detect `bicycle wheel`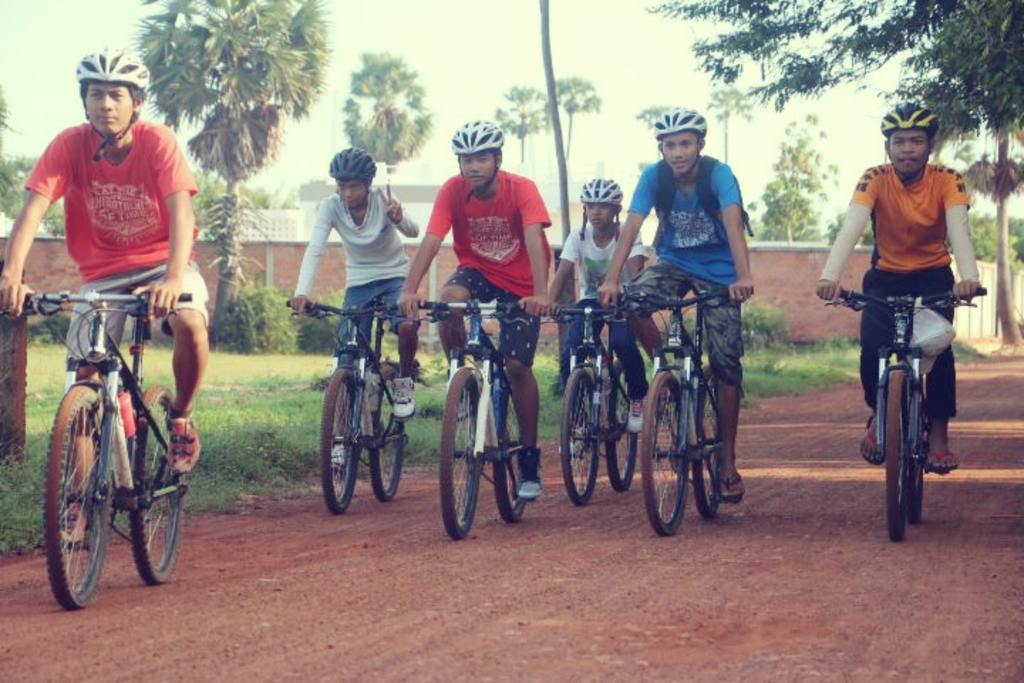
left=881, top=372, right=910, bottom=545
